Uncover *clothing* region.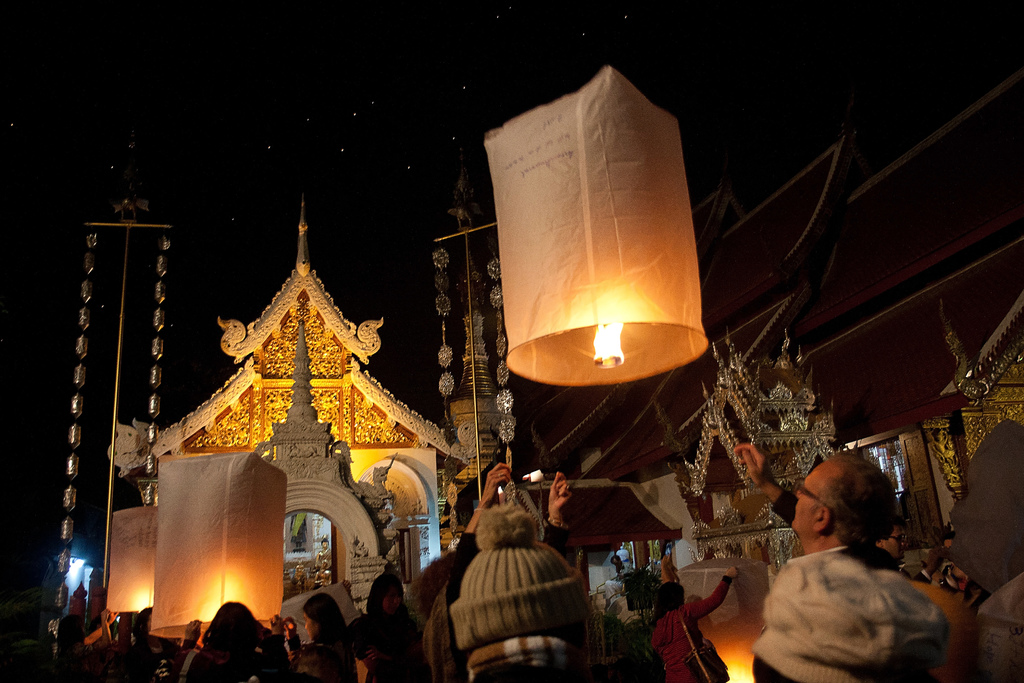
Uncovered: locate(756, 546, 941, 682).
